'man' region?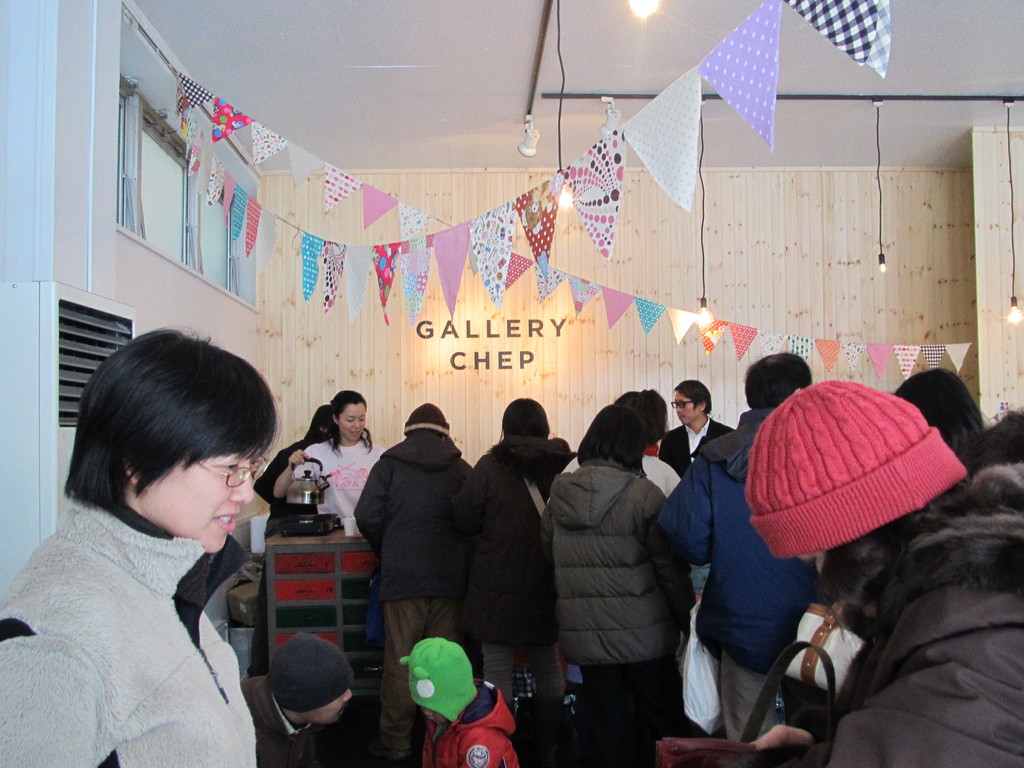
{"left": 240, "top": 628, "right": 360, "bottom": 767}
